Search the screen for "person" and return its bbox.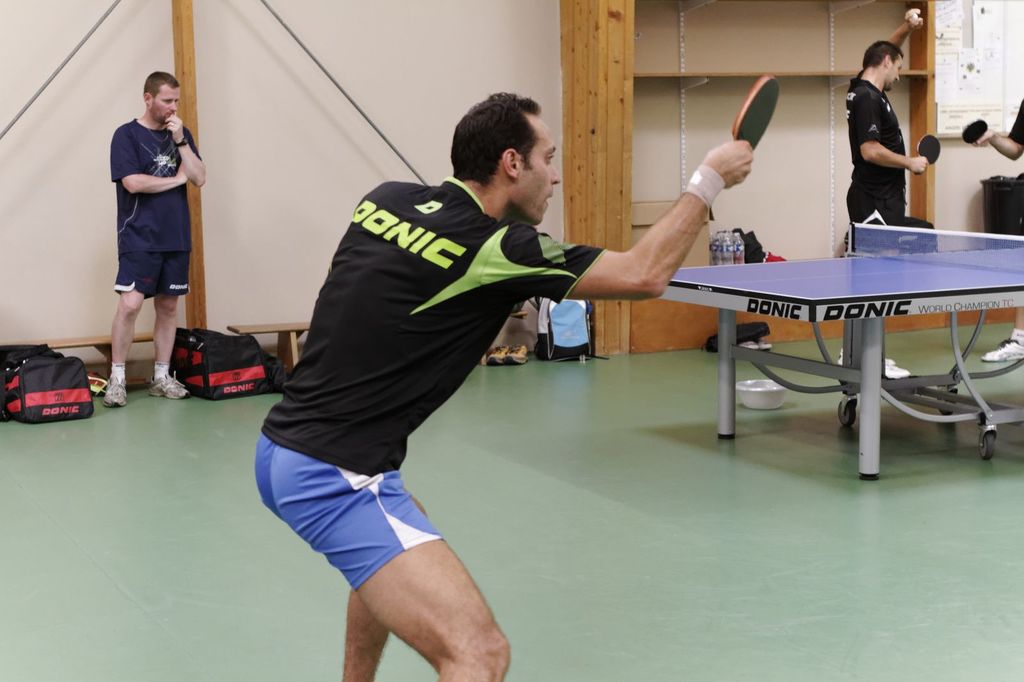
Found: <bbox>250, 87, 755, 681</bbox>.
